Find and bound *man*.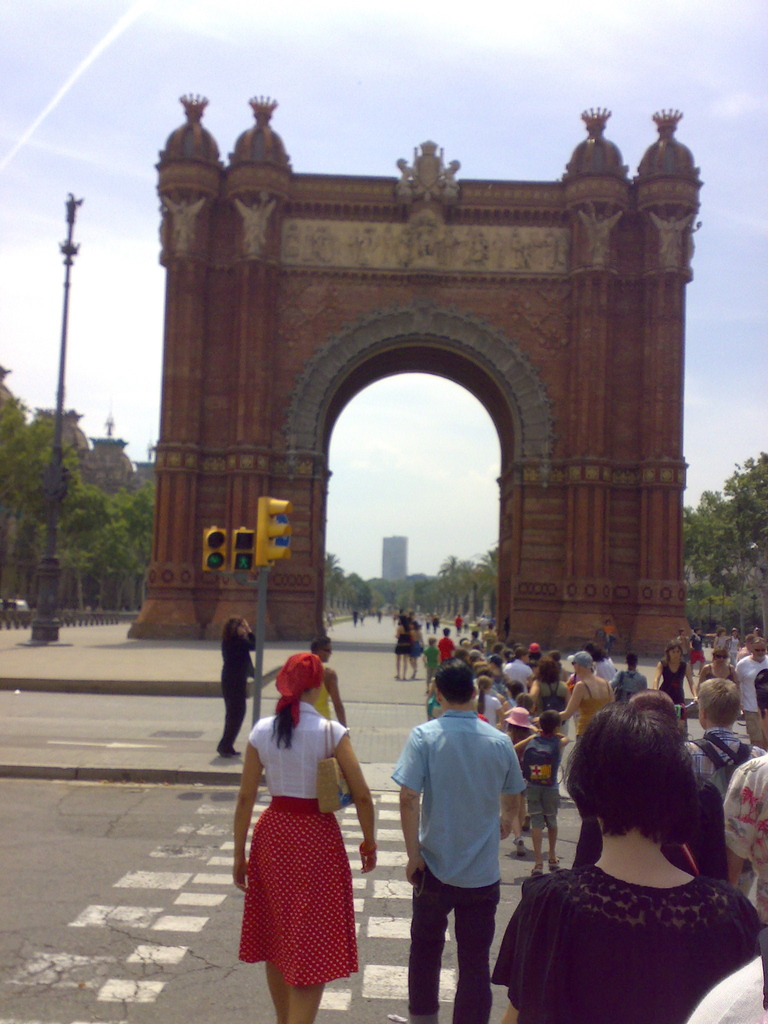
Bound: bbox=(735, 637, 767, 742).
